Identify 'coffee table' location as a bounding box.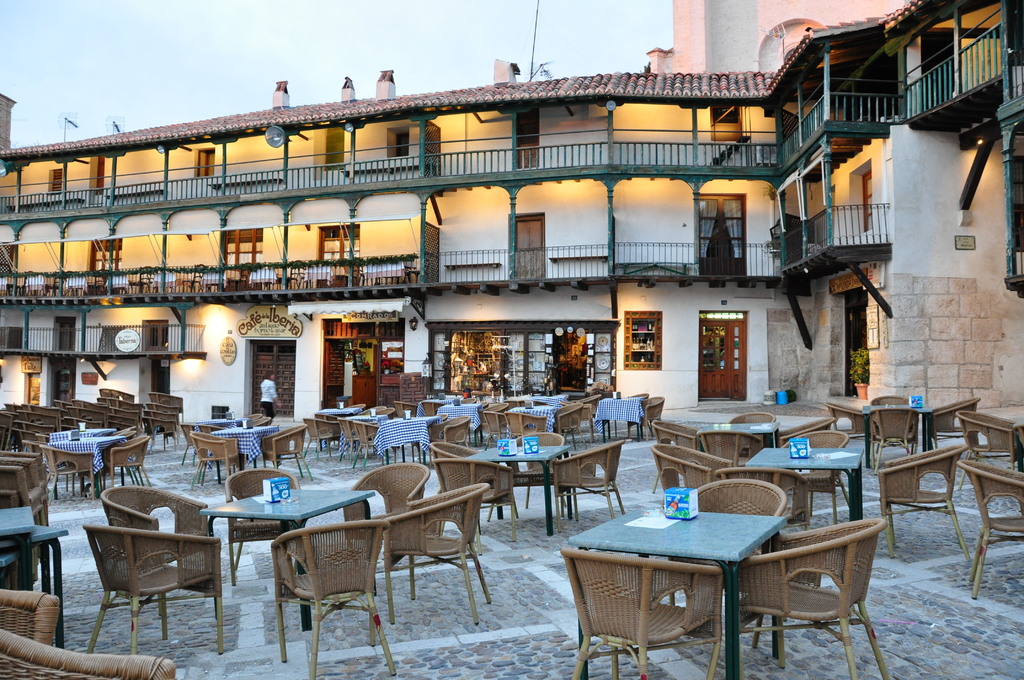
x1=199, y1=482, x2=376, y2=602.
